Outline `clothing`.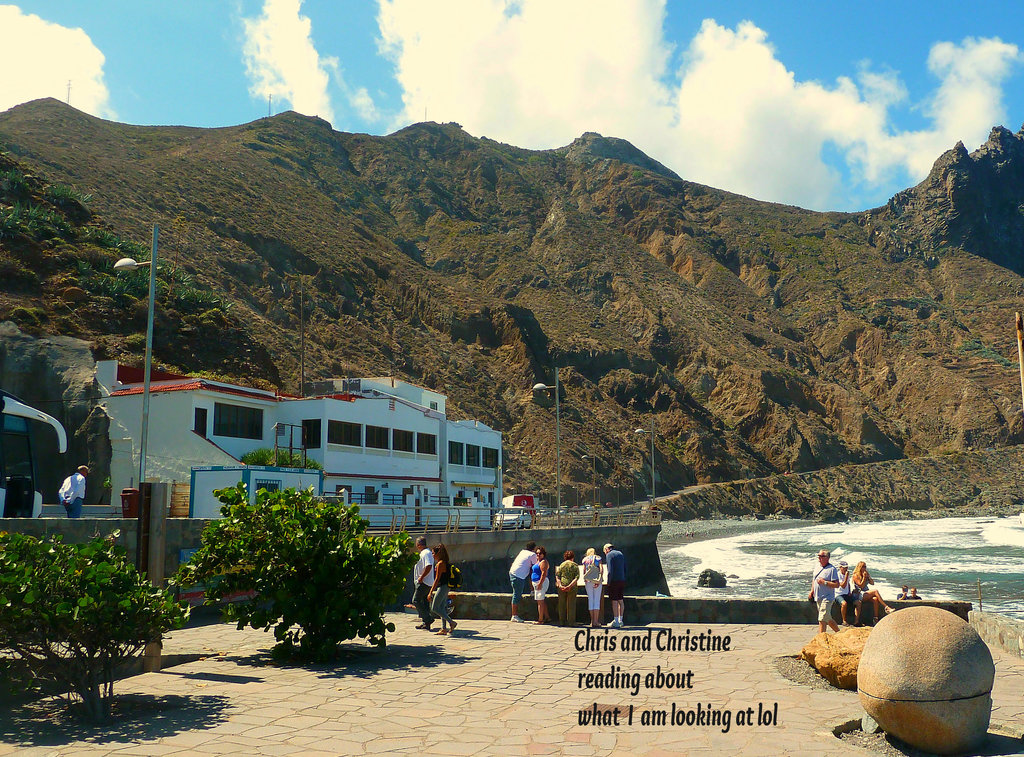
Outline: bbox(428, 558, 447, 618).
